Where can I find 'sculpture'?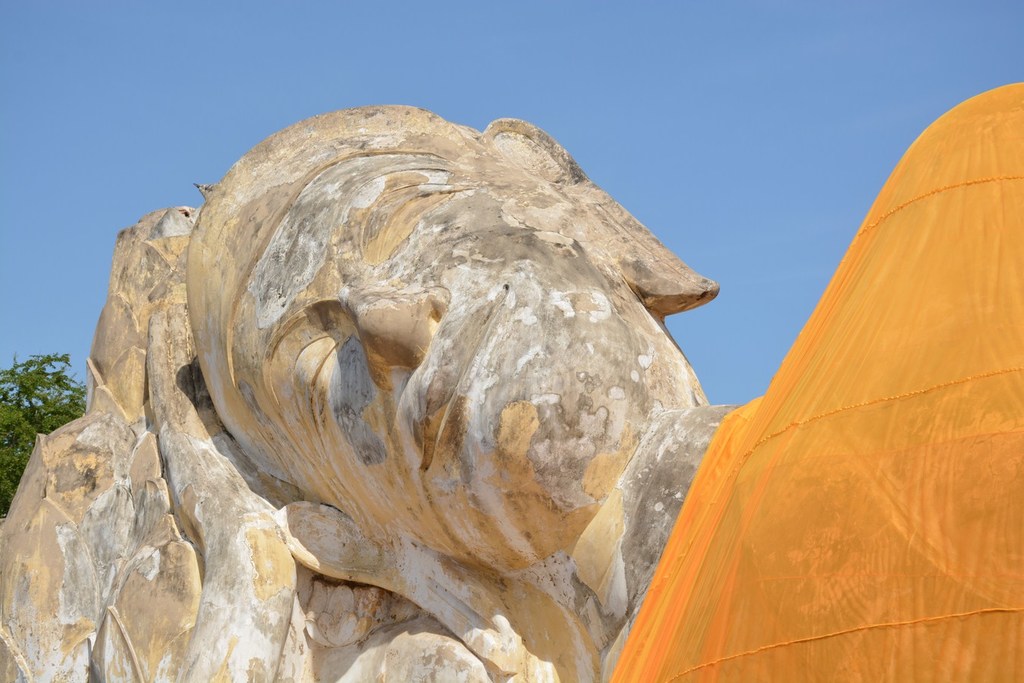
You can find it at crop(0, 71, 1022, 682).
